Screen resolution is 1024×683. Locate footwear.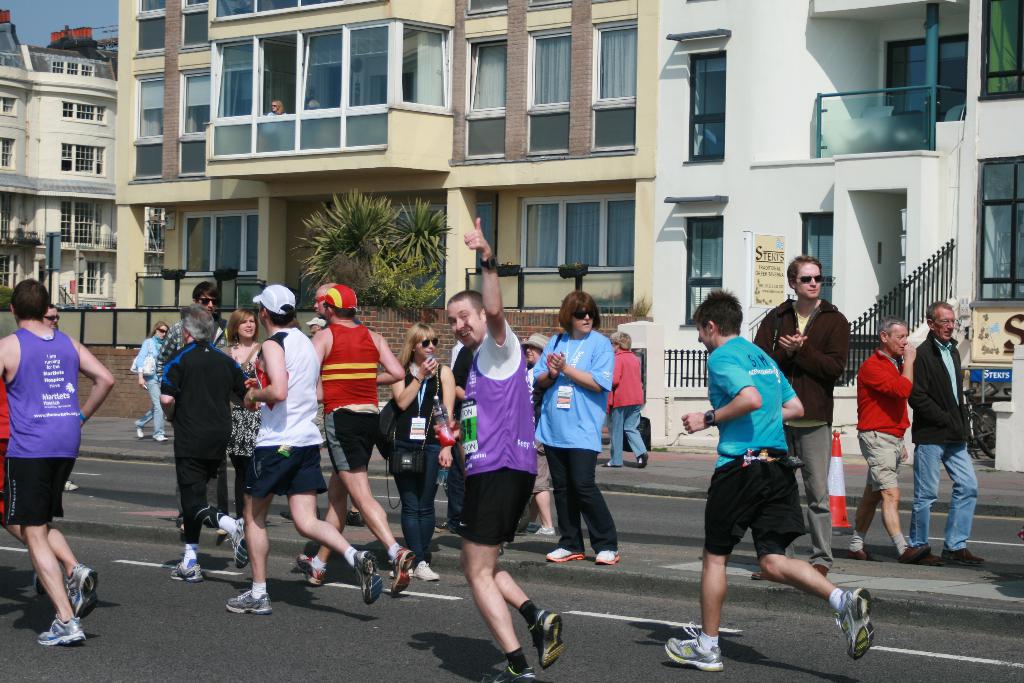
BBox(151, 434, 168, 440).
